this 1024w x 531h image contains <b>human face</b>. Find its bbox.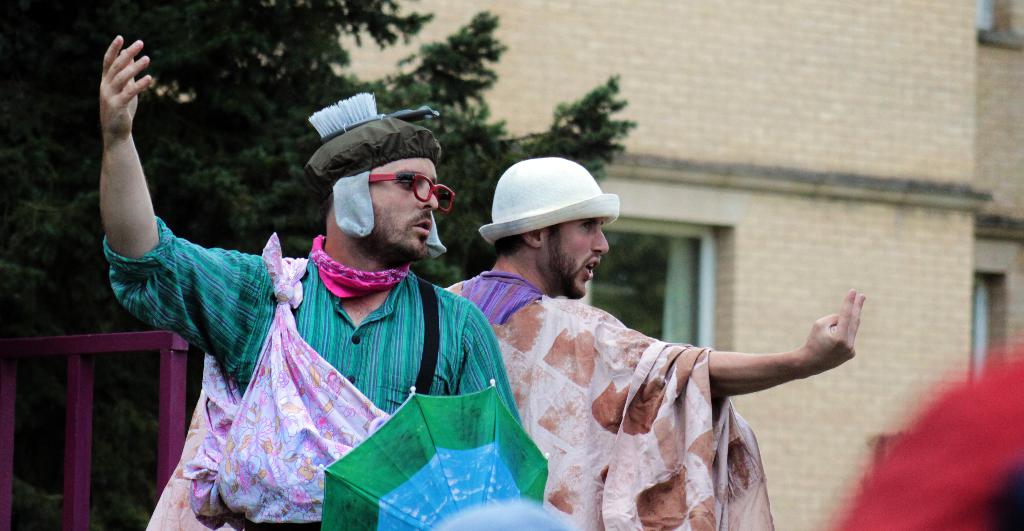
[left=547, top=220, right=611, bottom=302].
